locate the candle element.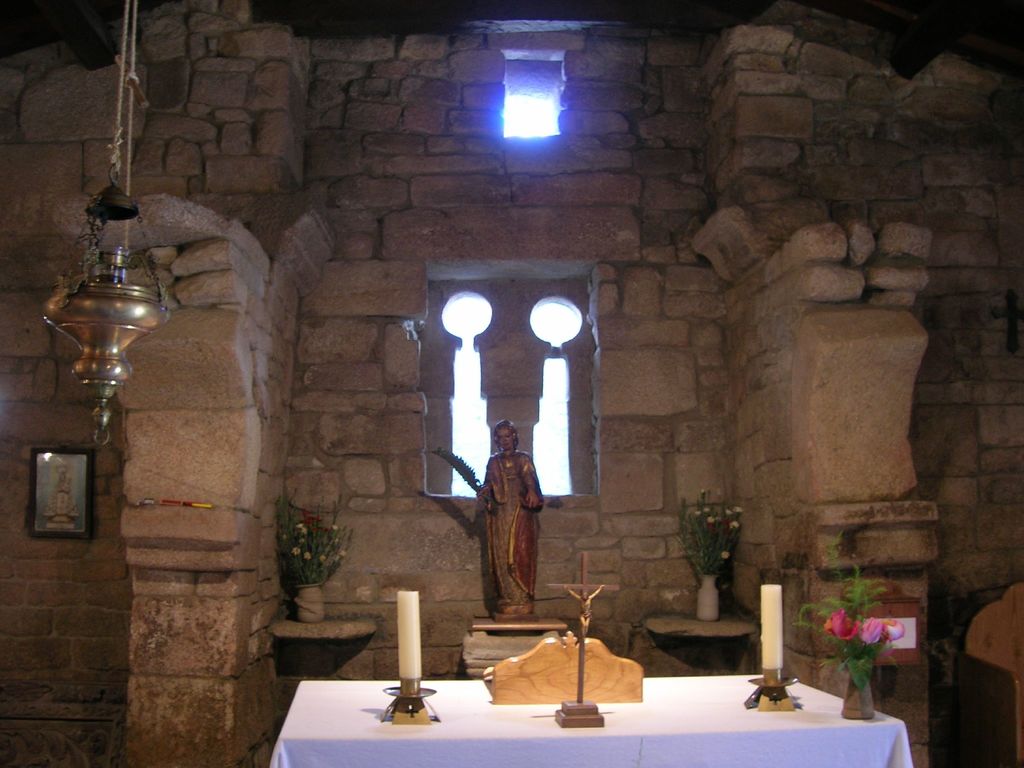
Element bbox: 761 577 782 685.
